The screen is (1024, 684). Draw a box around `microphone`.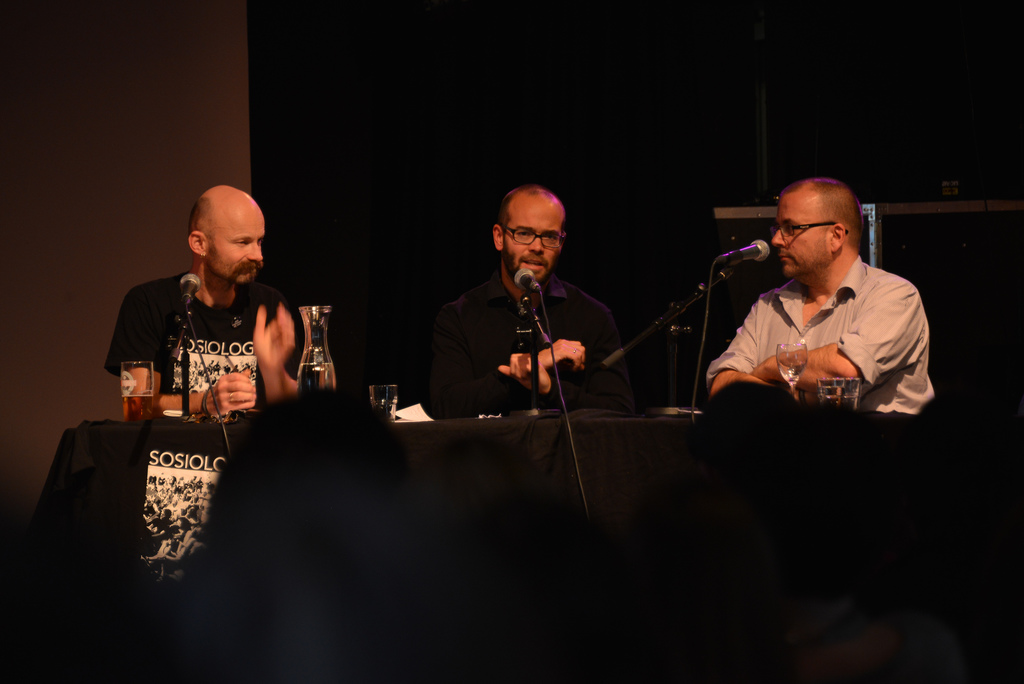
locate(515, 268, 532, 290).
